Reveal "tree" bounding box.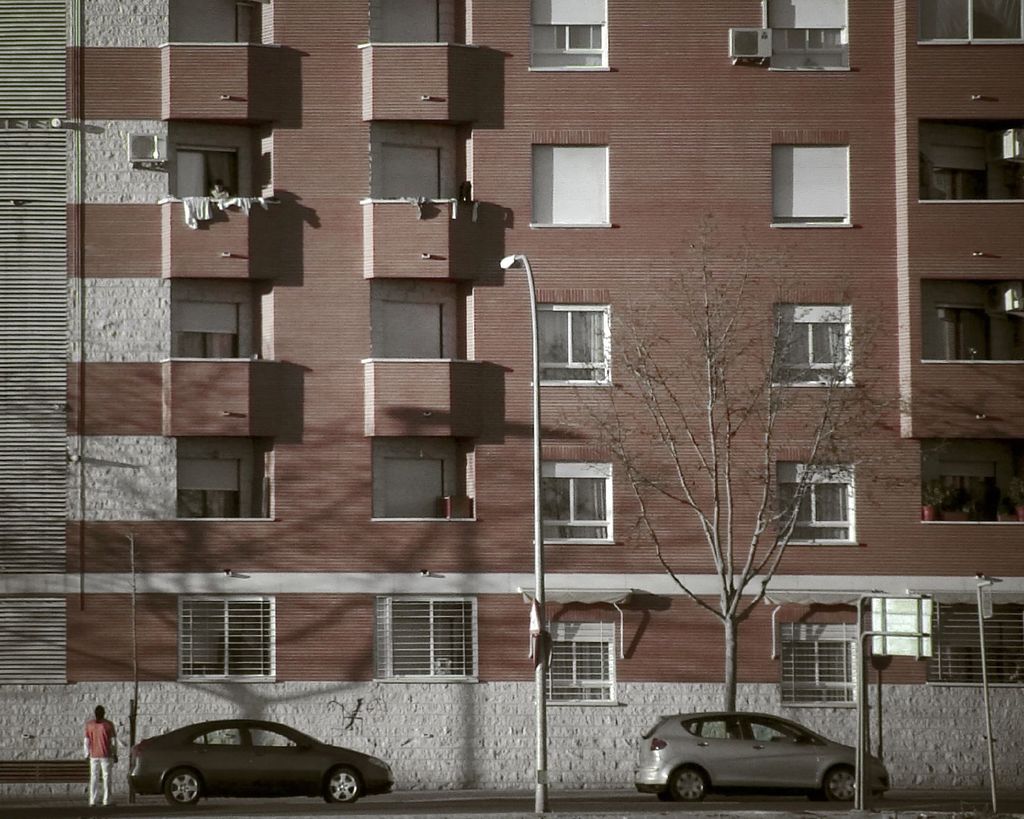
Revealed: [left=563, top=194, right=911, bottom=713].
